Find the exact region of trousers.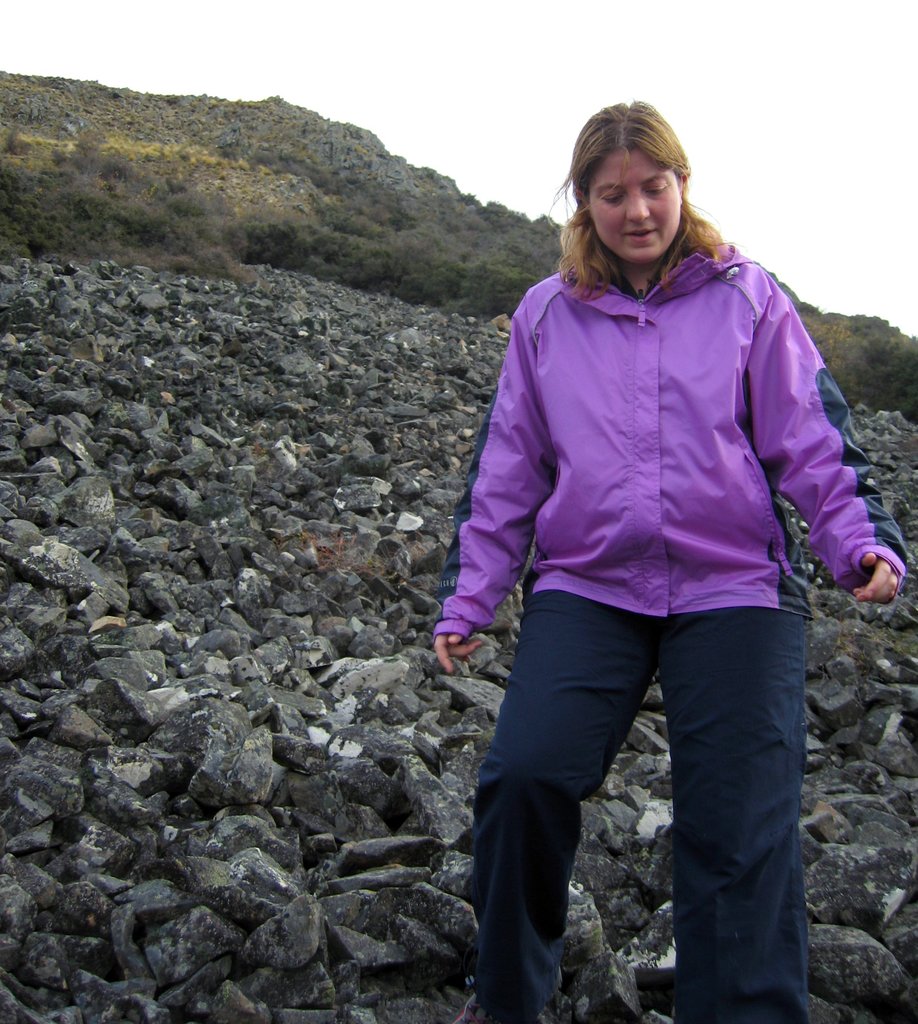
Exact region: [486,565,816,966].
